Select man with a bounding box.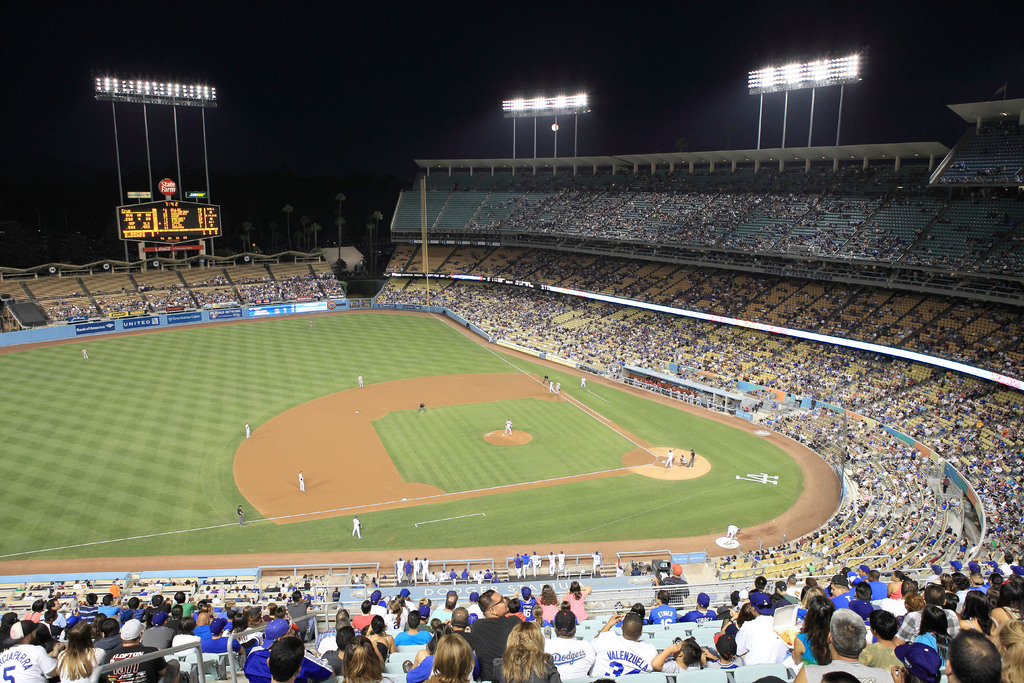
(x1=266, y1=637, x2=305, y2=682).
